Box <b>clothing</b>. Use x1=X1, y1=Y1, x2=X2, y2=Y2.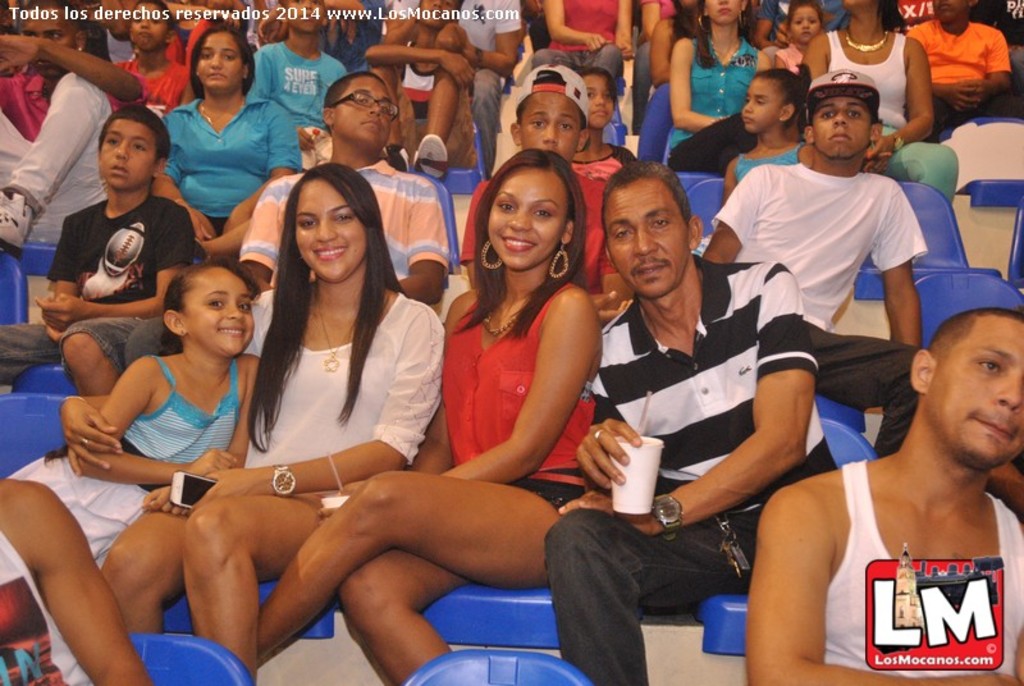
x1=163, y1=95, x2=296, y2=219.
